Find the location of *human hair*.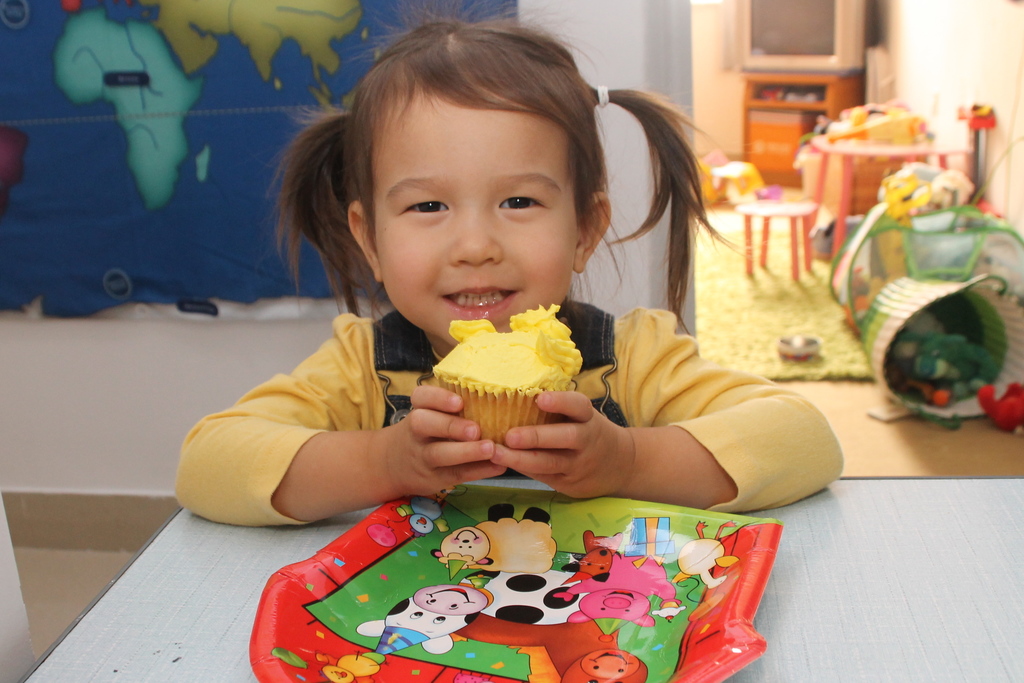
Location: x1=273, y1=22, x2=705, y2=338.
